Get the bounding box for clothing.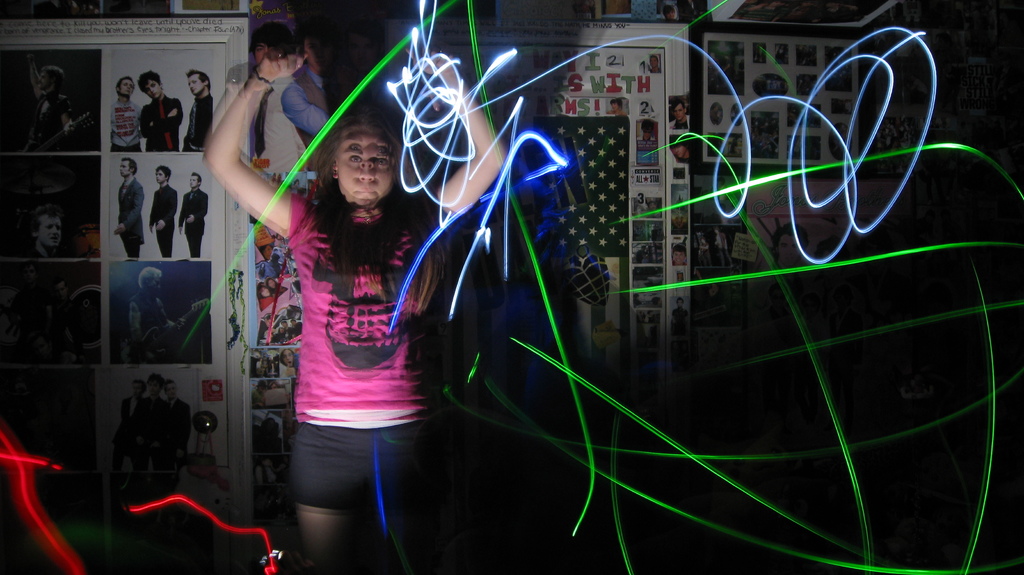
select_region(146, 100, 179, 143).
